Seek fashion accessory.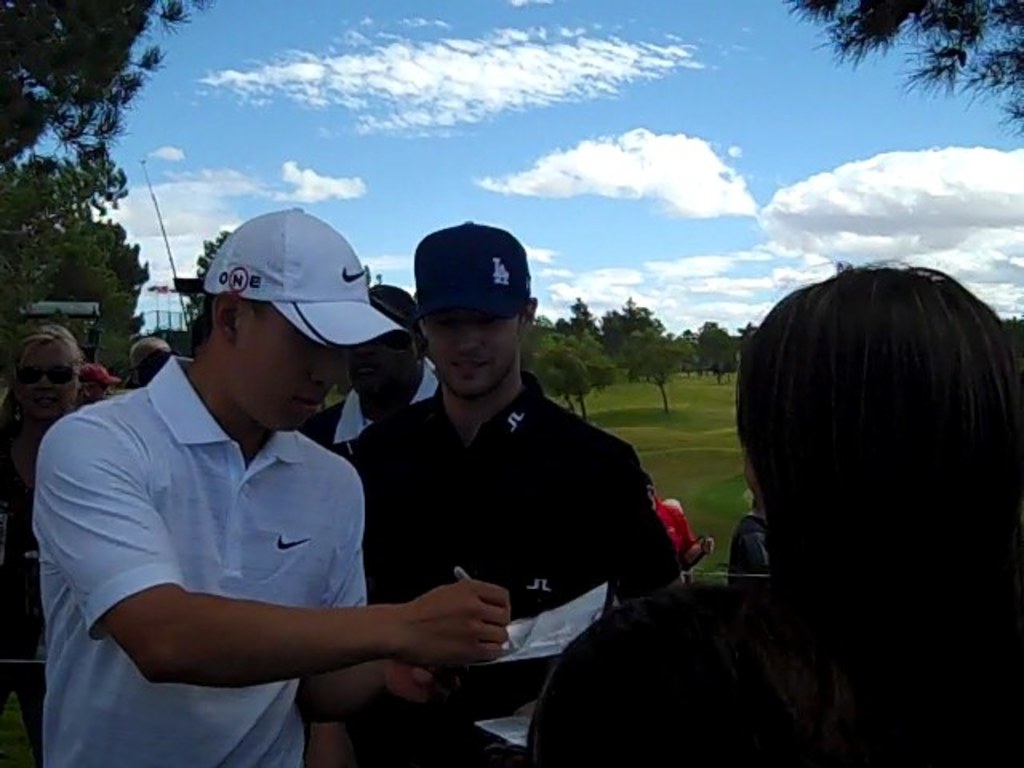
box=[184, 202, 458, 379].
